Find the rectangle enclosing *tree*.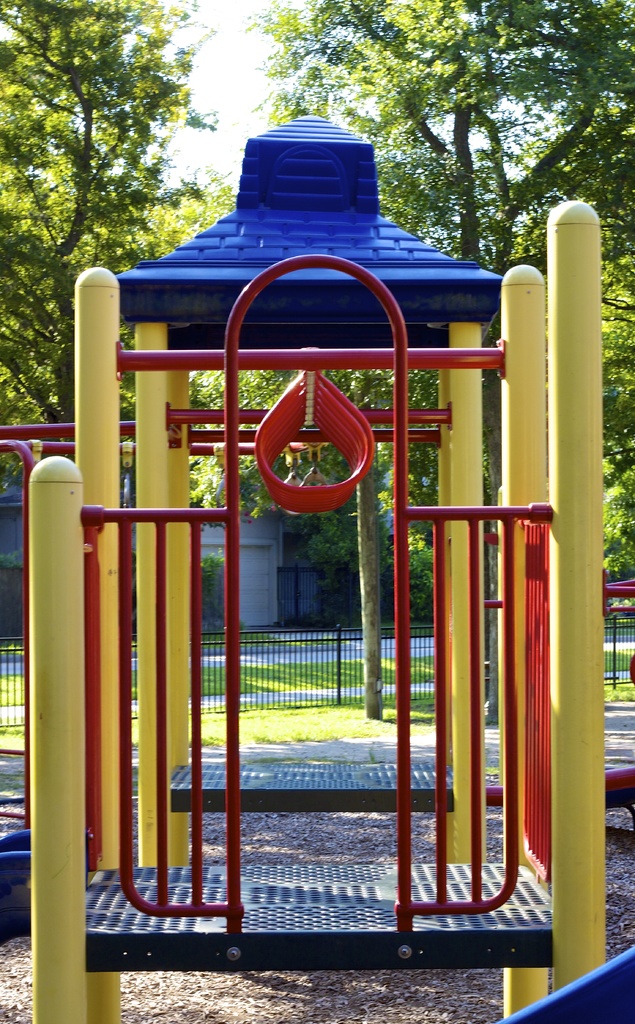
<region>0, 0, 215, 418</region>.
